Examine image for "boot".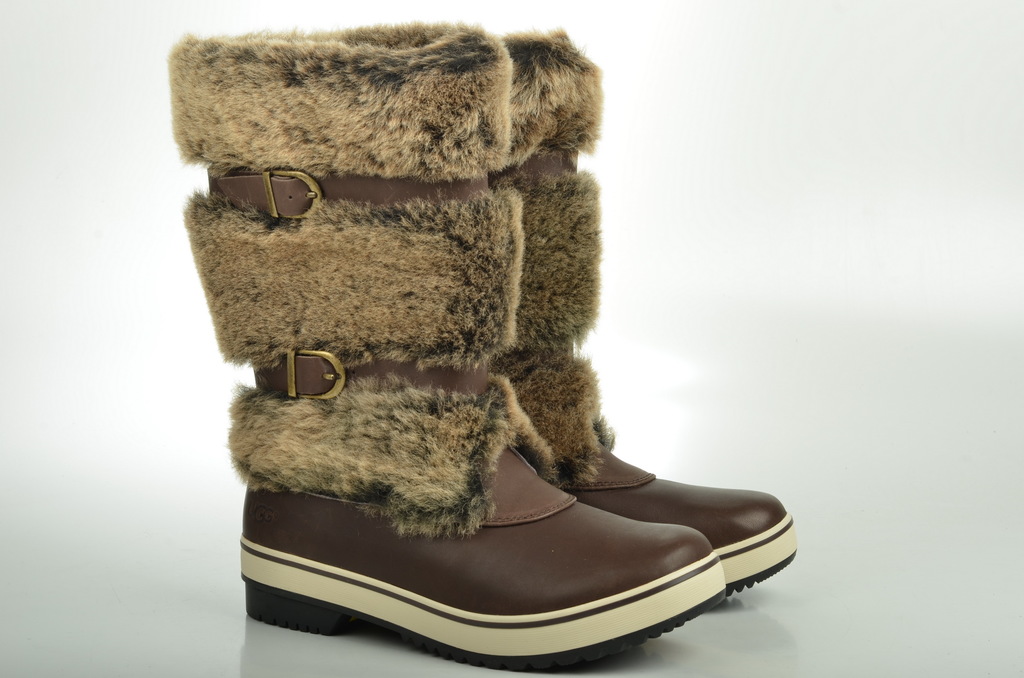
Examination result: 169, 19, 728, 668.
